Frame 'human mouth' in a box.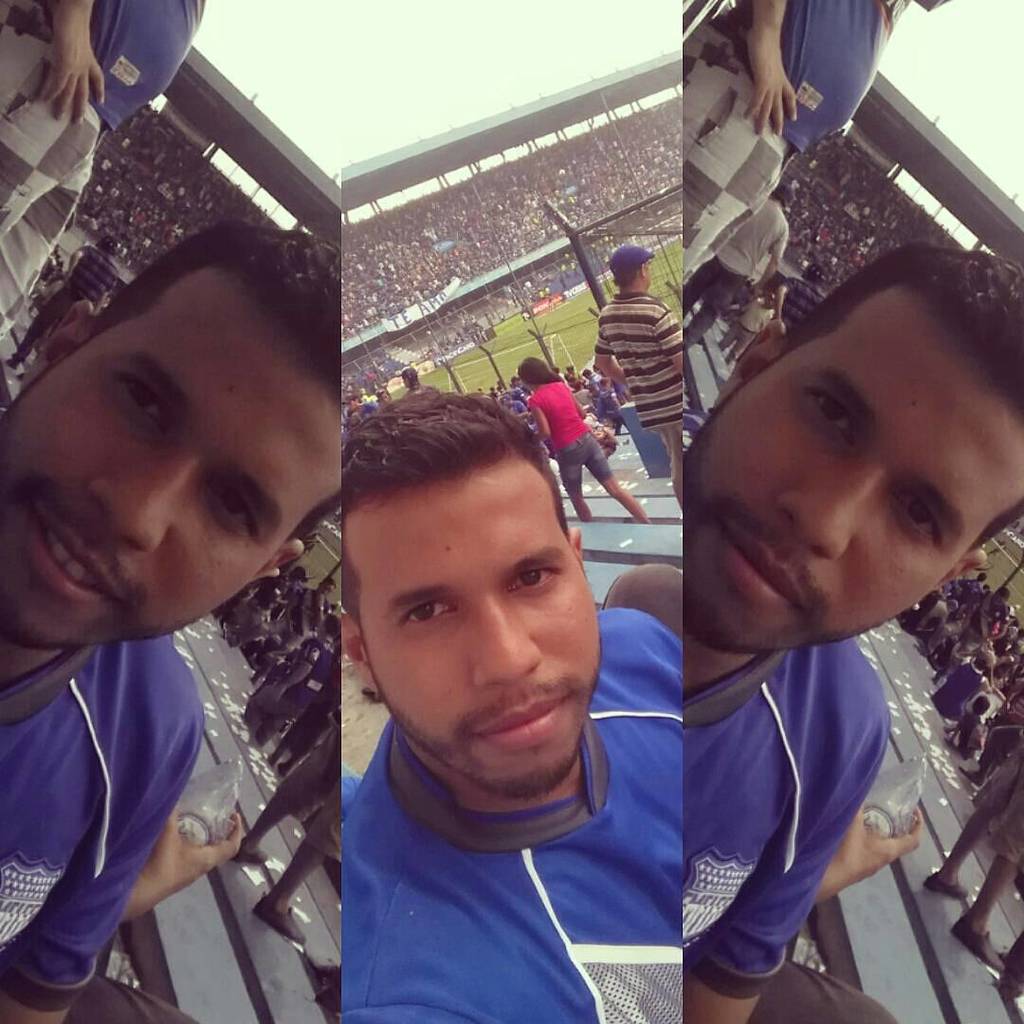
select_region(466, 686, 575, 763).
